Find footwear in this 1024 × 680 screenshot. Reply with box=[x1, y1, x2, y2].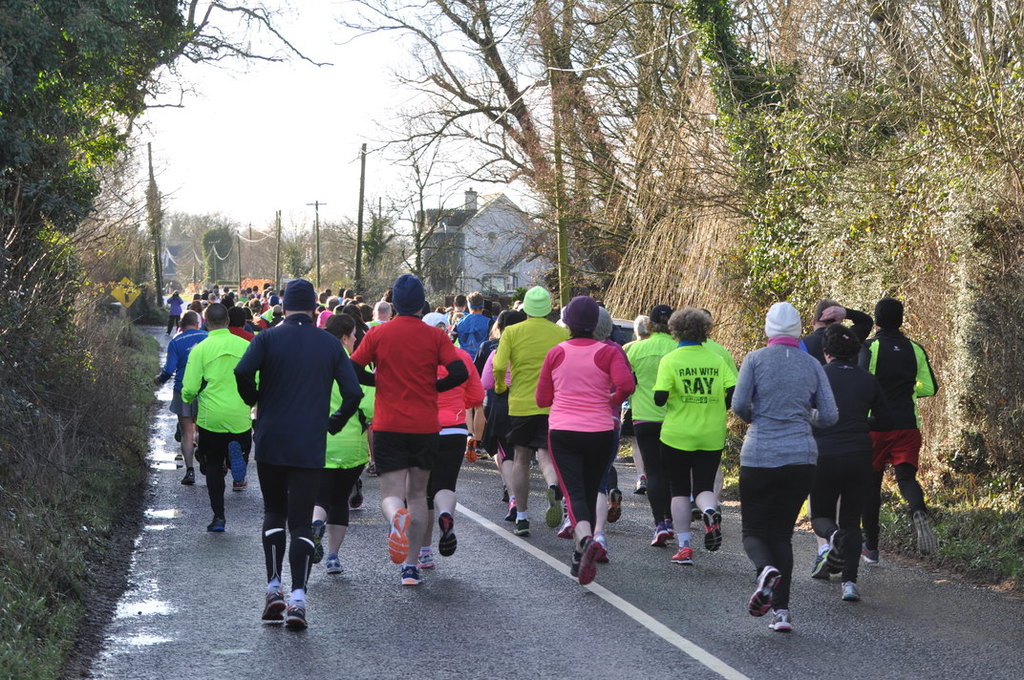
box=[757, 568, 808, 638].
